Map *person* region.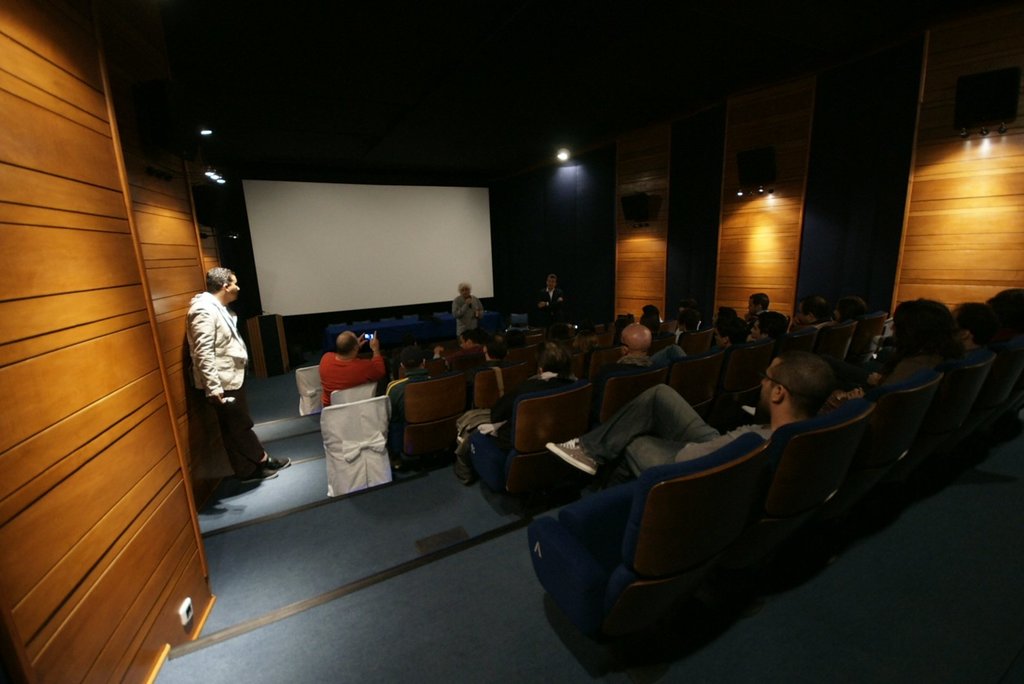
Mapped to left=795, top=291, right=828, bottom=326.
